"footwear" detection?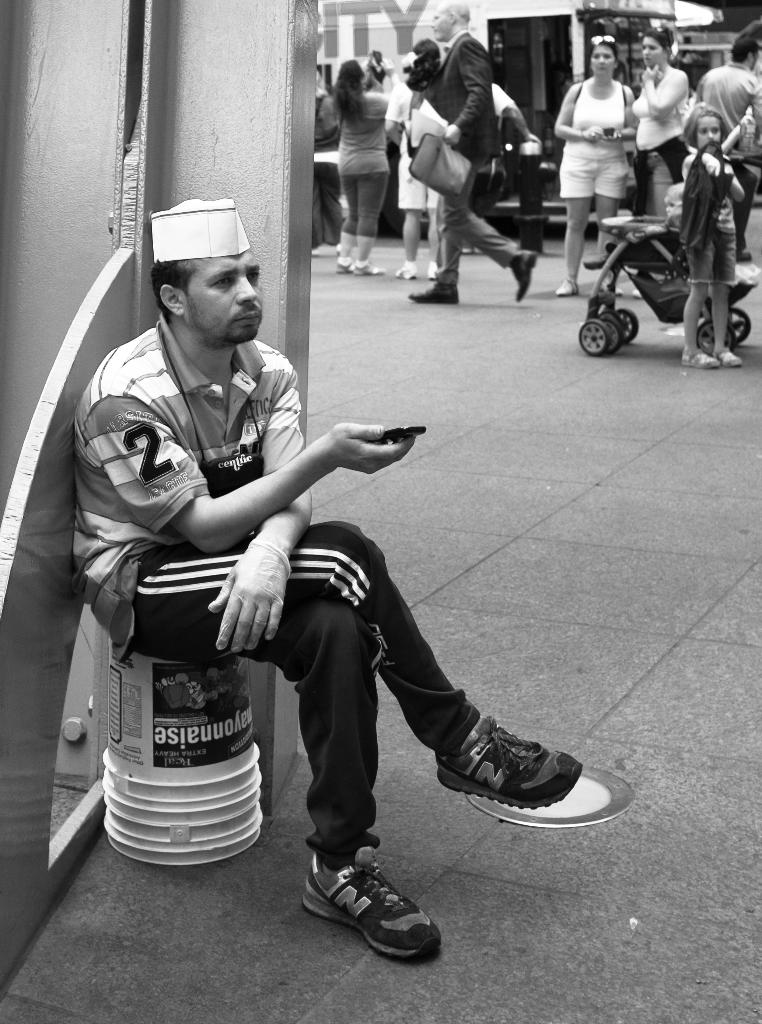
box=[715, 348, 741, 366]
